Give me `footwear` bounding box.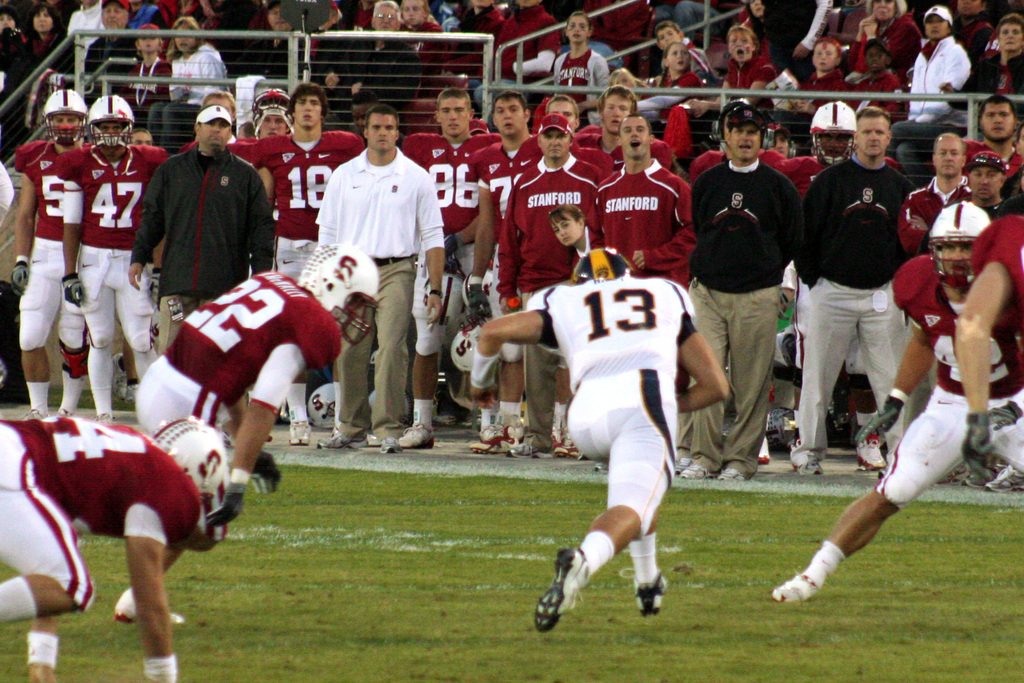
[x1=113, y1=591, x2=188, y2=622].
